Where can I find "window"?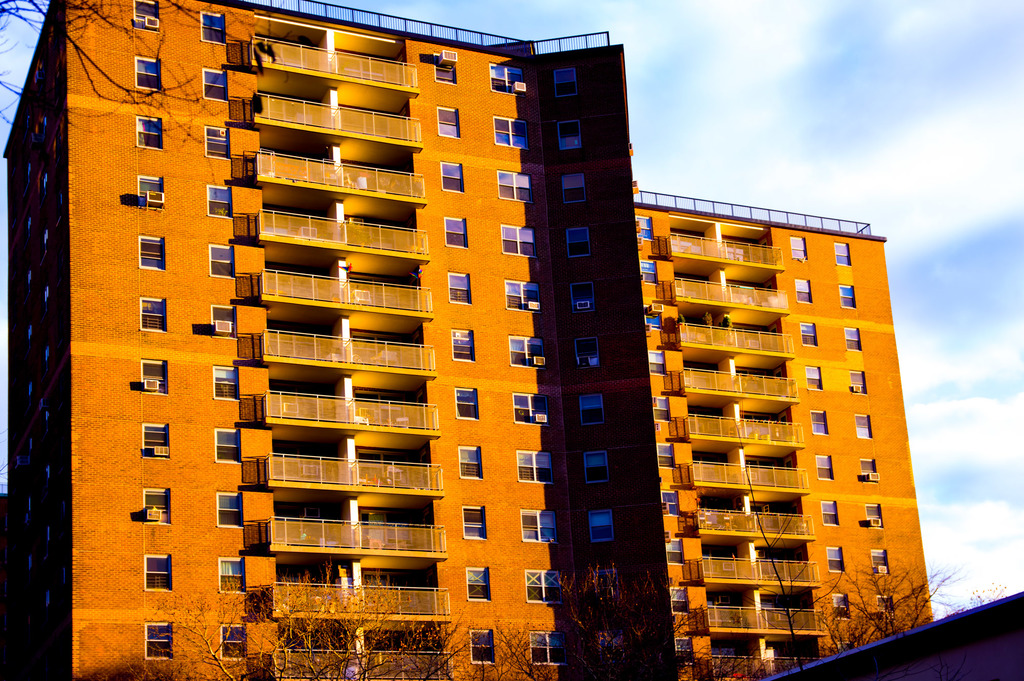
You can find it at {"left": 519, "top": 512, "right": 555, "bottom": 542}.
